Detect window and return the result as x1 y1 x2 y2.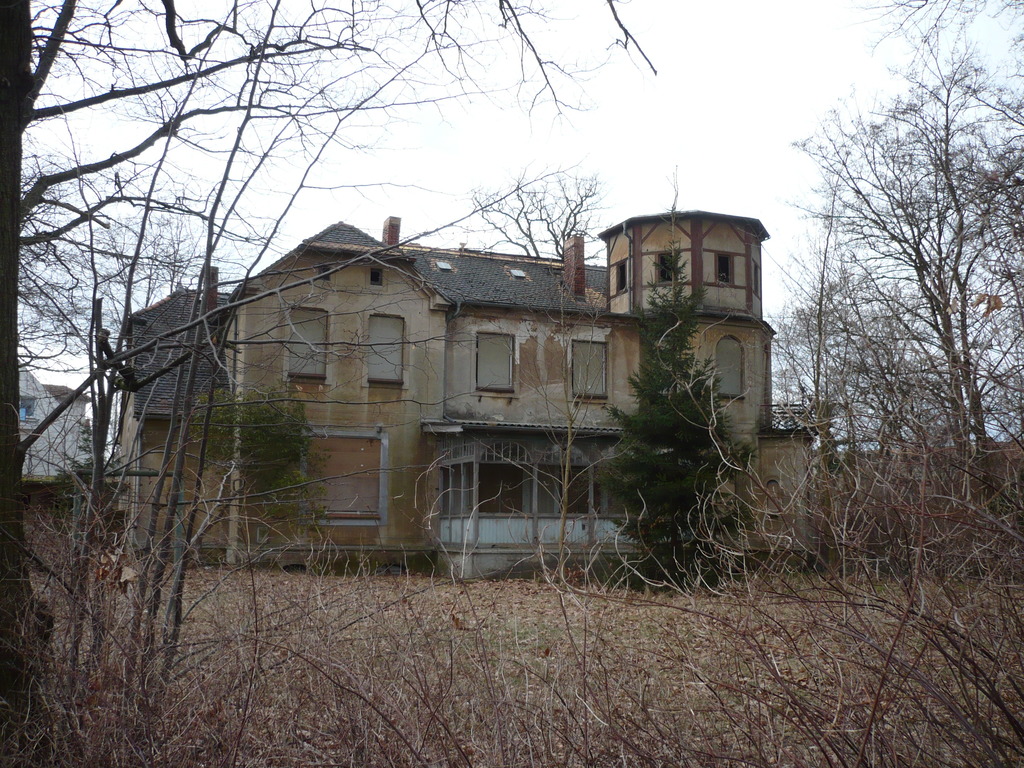
616 259 627 292.
